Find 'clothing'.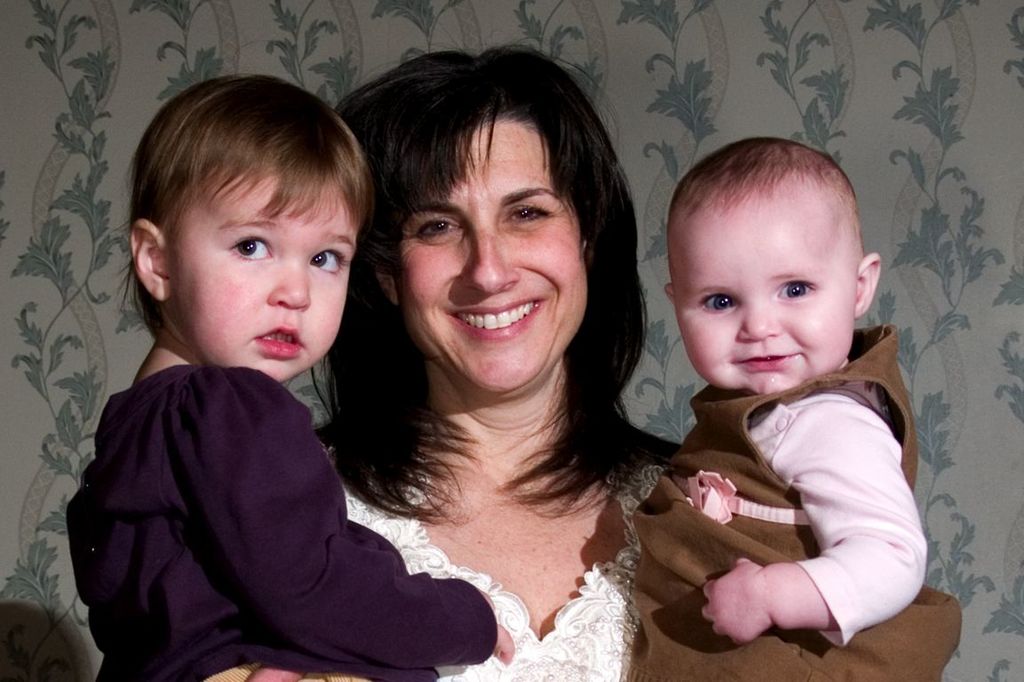
crop(629, 322, 963, 681).
